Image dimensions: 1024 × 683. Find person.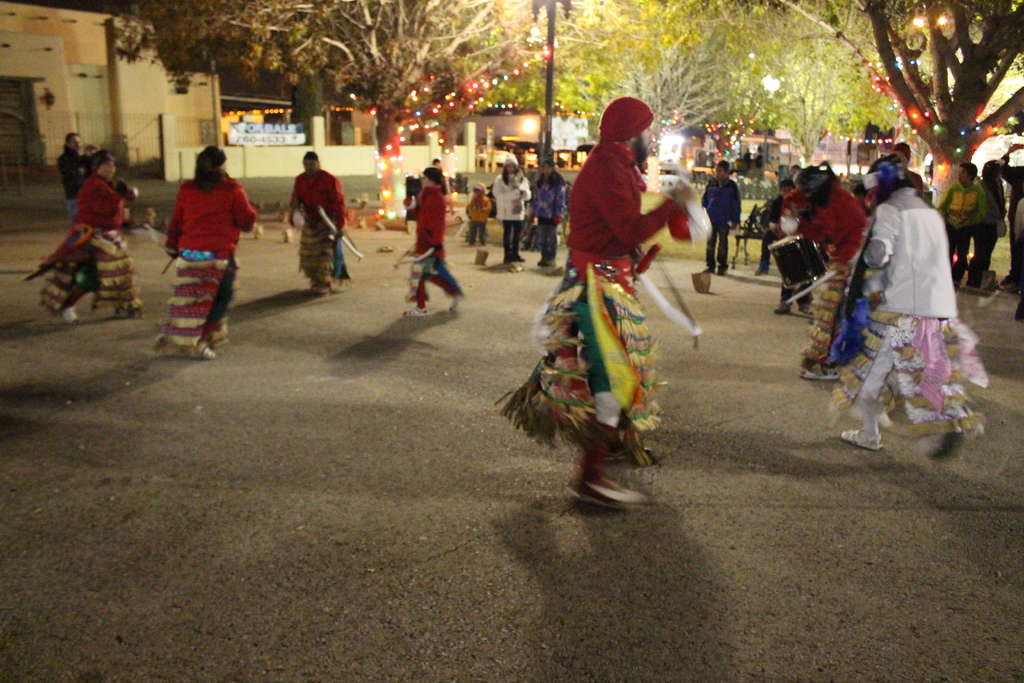
(287, 148, 348, 295).
